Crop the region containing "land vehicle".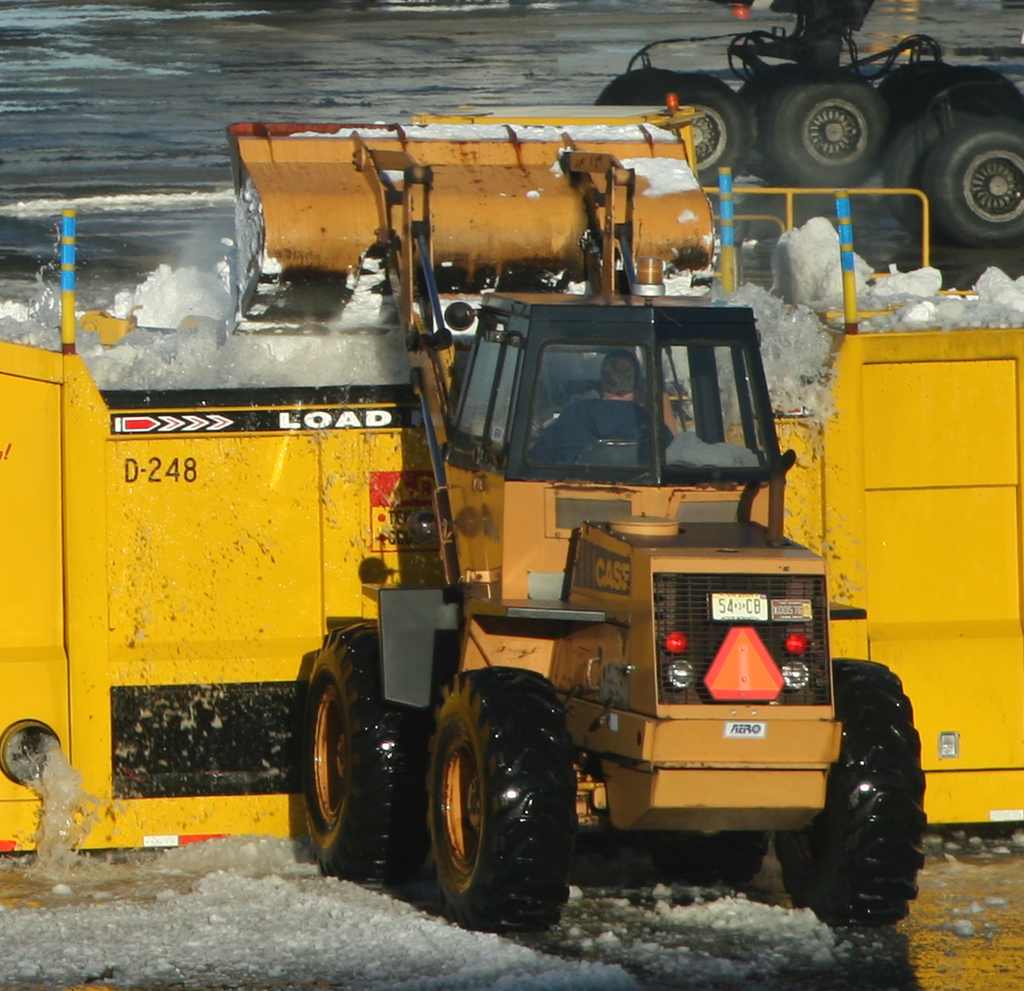
Crop region: [234, 93, 928, 934].
